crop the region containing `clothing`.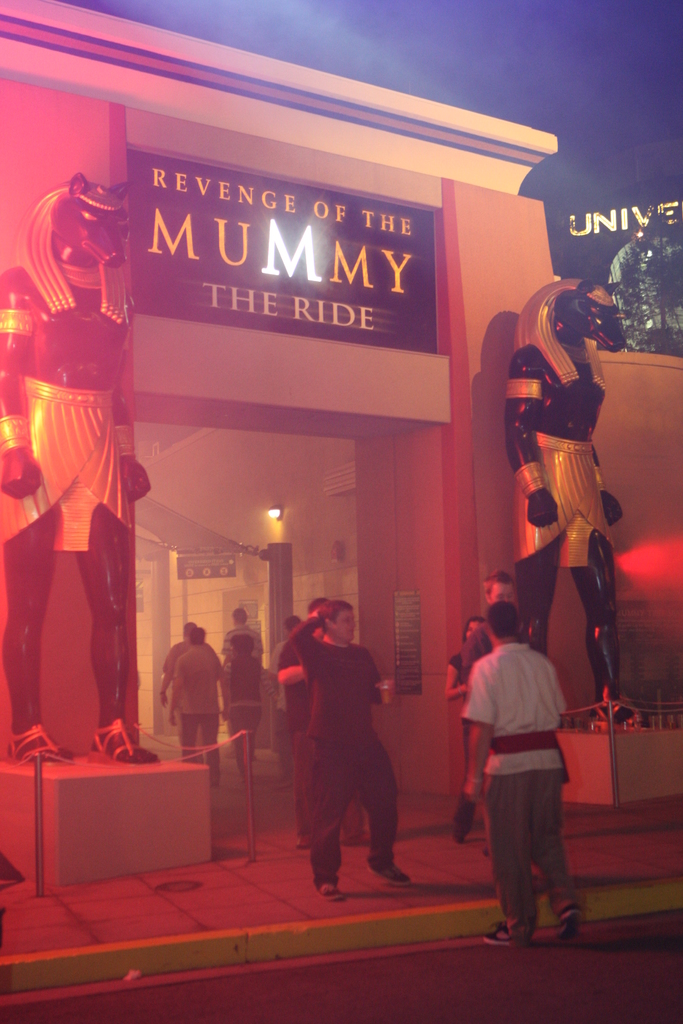
Crop region: (516,424,618,577).
